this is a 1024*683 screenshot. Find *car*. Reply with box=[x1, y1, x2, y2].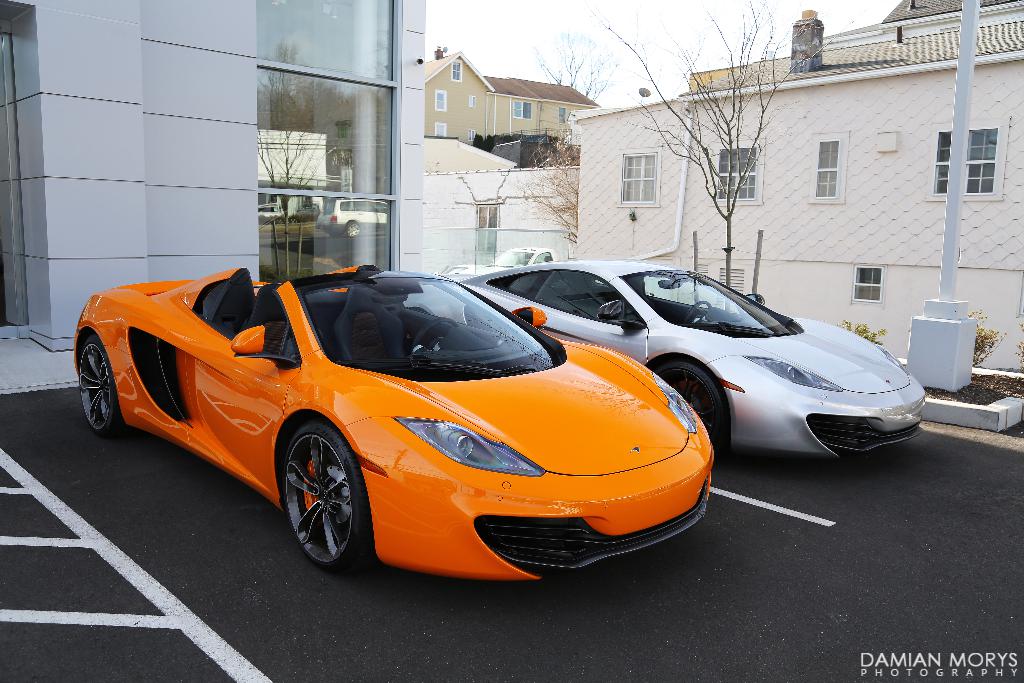
box=[456, 251, 924, 463].
